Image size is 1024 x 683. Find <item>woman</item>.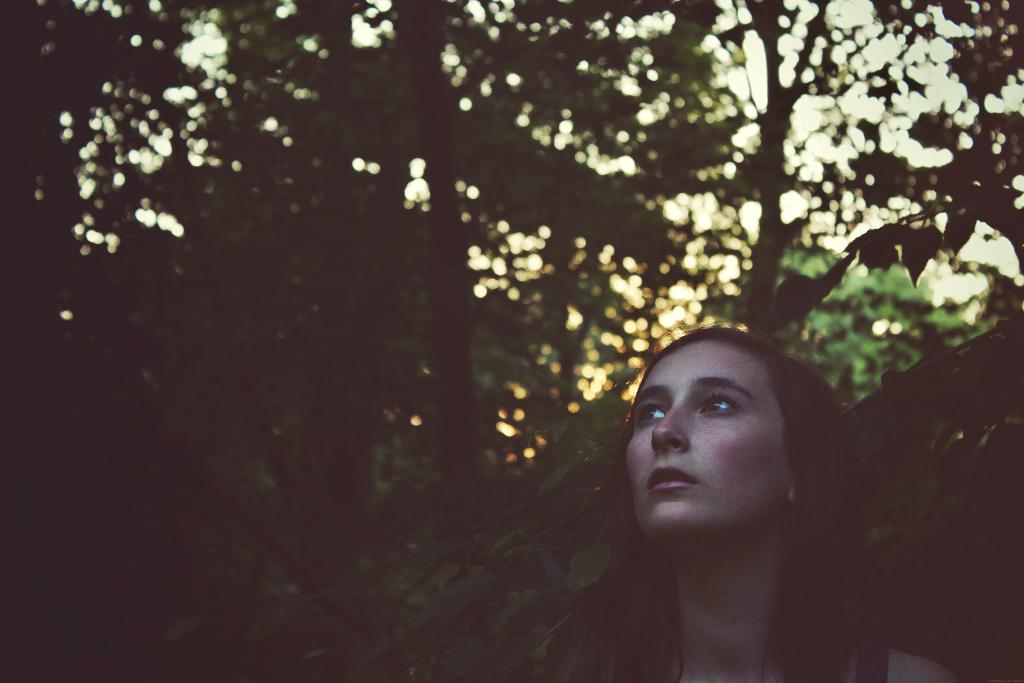
Rect(566, 292, 885, 673).
